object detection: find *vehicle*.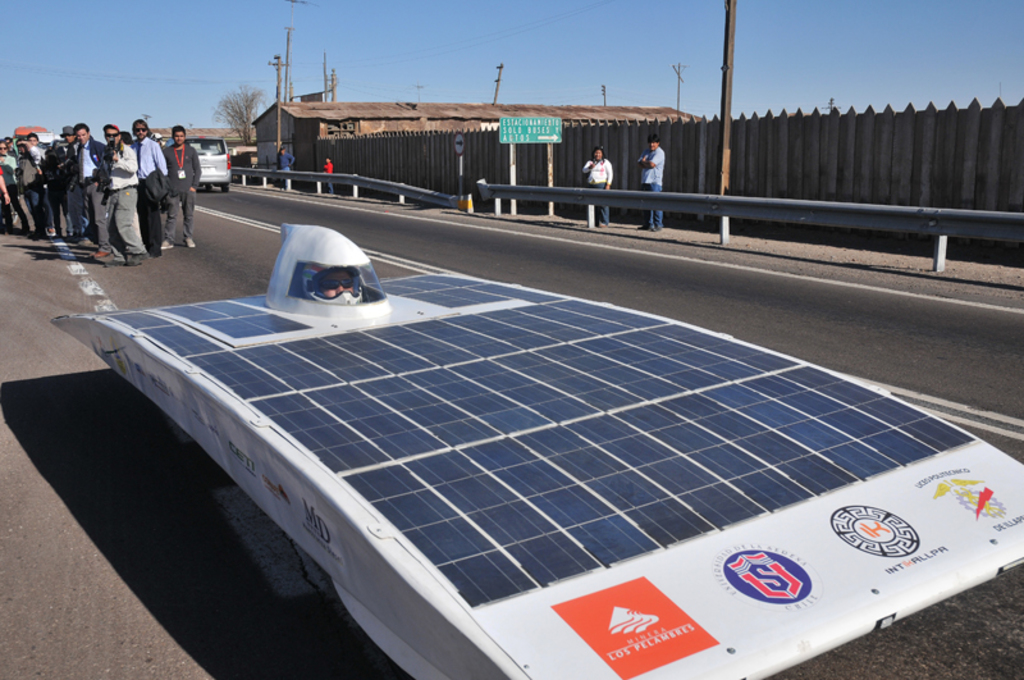
101:160:996:679.
